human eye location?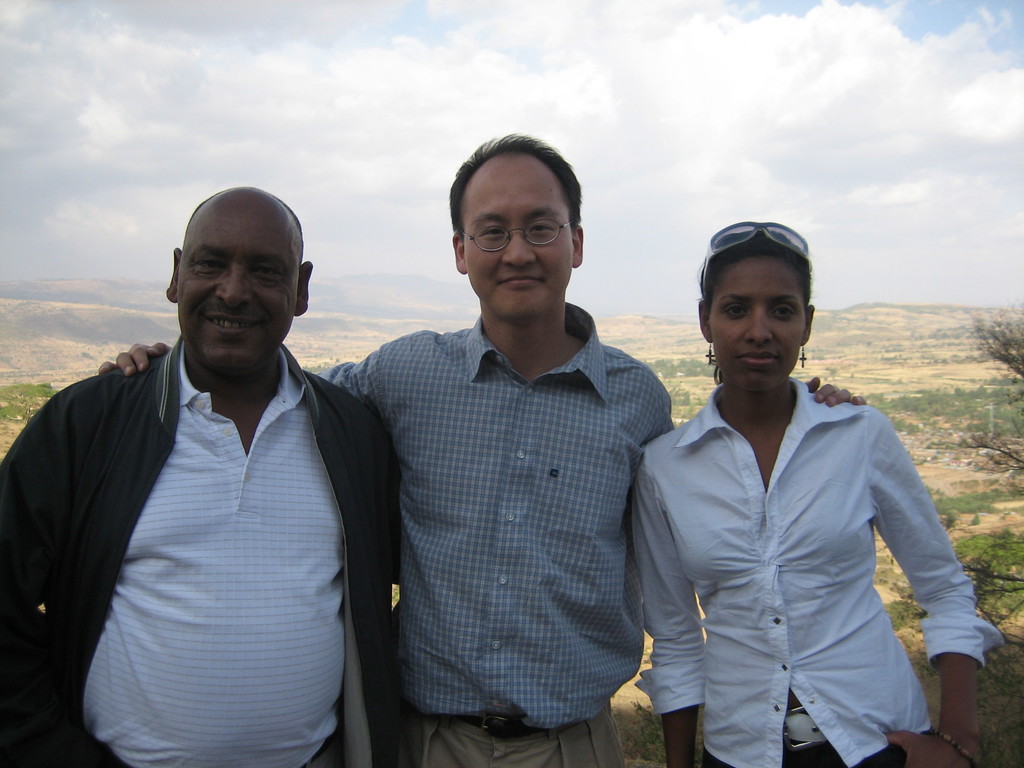
rect(528, 220, 553, 233)
